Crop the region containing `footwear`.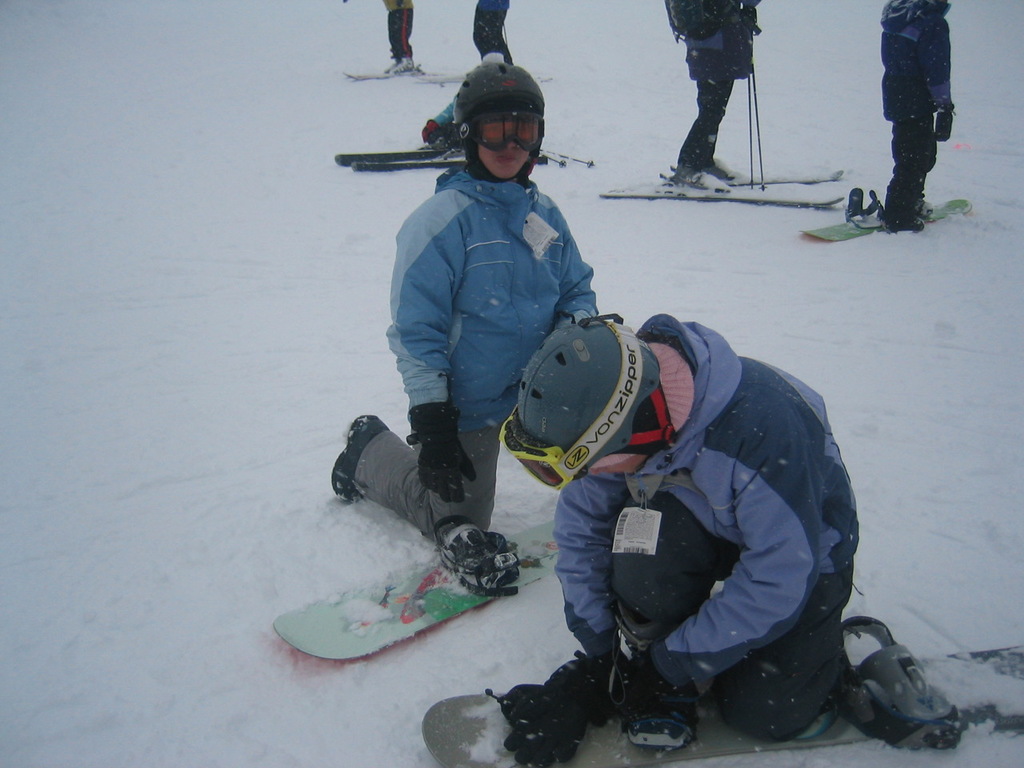
Crop region: [672,159,730,198].
